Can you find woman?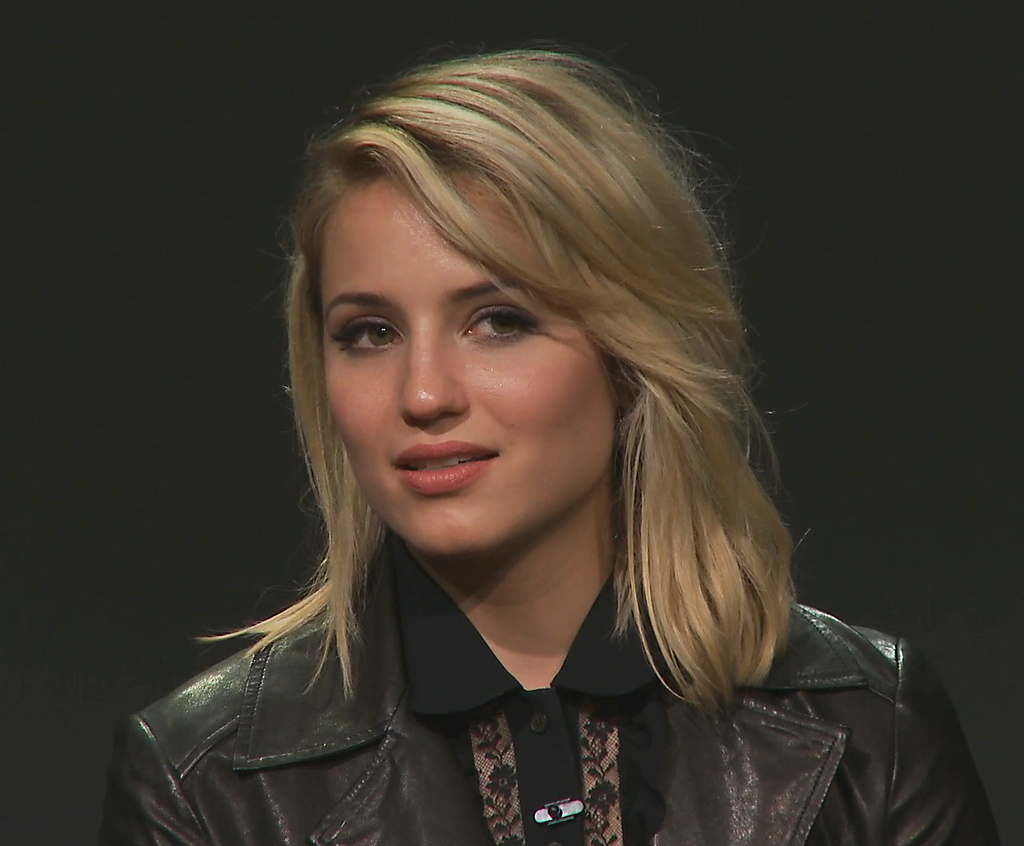
Yes, bounding box: (x1=110, y1=45, x2=1002, y2=843).
